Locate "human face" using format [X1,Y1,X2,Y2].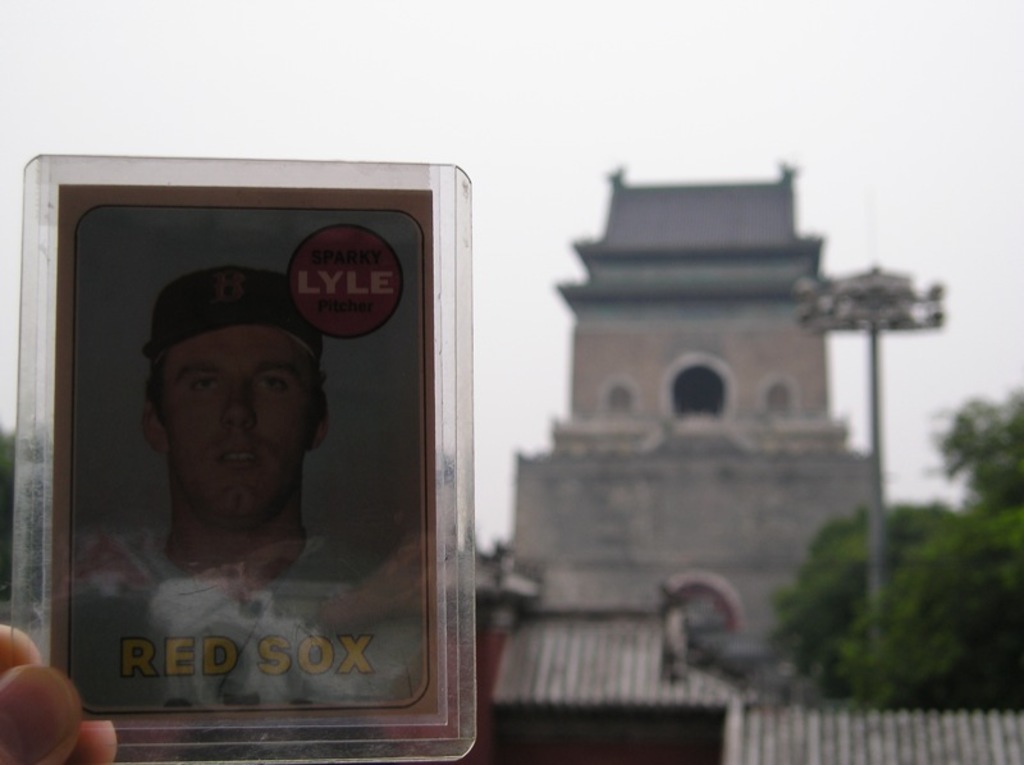
[159,327,314,519].
